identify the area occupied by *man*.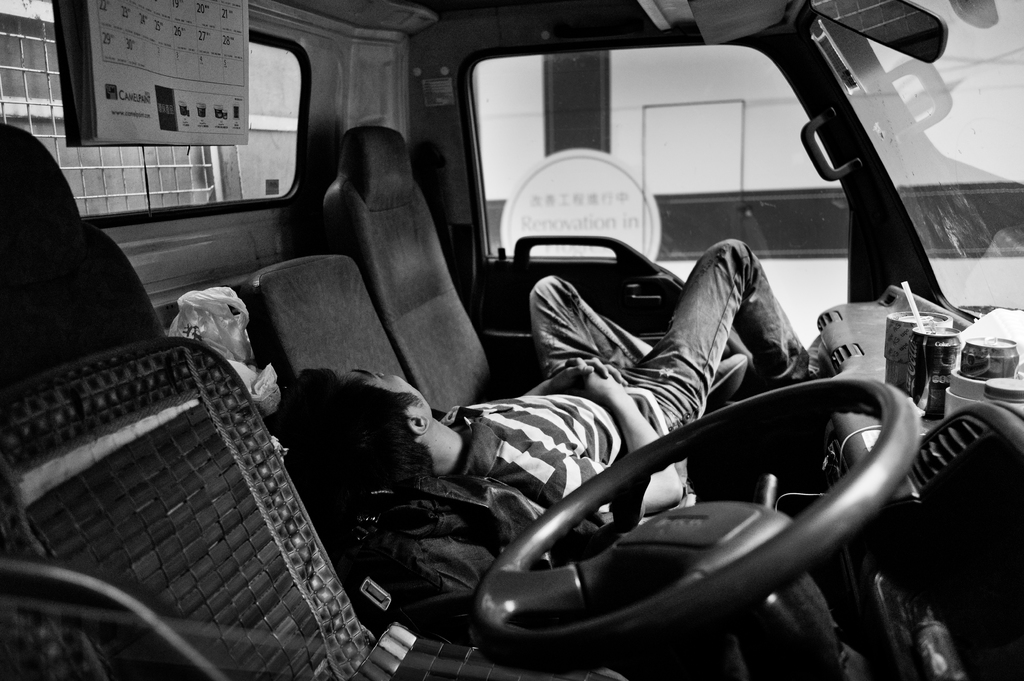
Area: <box>264,239,812,515</box>.
